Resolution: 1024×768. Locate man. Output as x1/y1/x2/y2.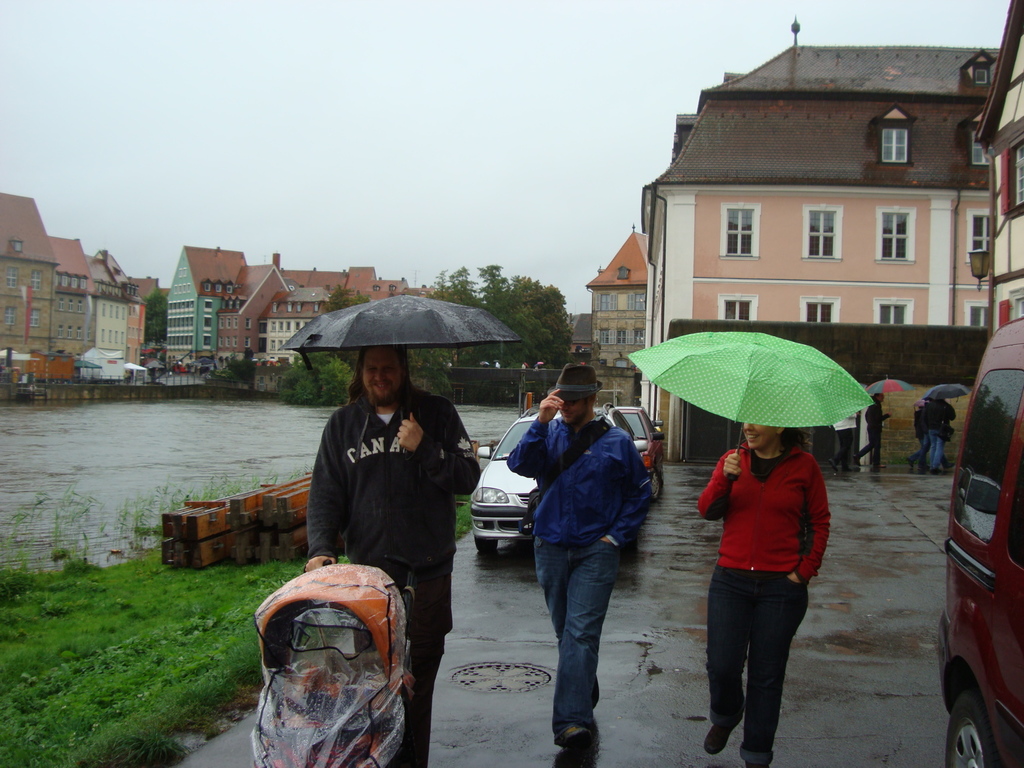
927/400/951/474.
